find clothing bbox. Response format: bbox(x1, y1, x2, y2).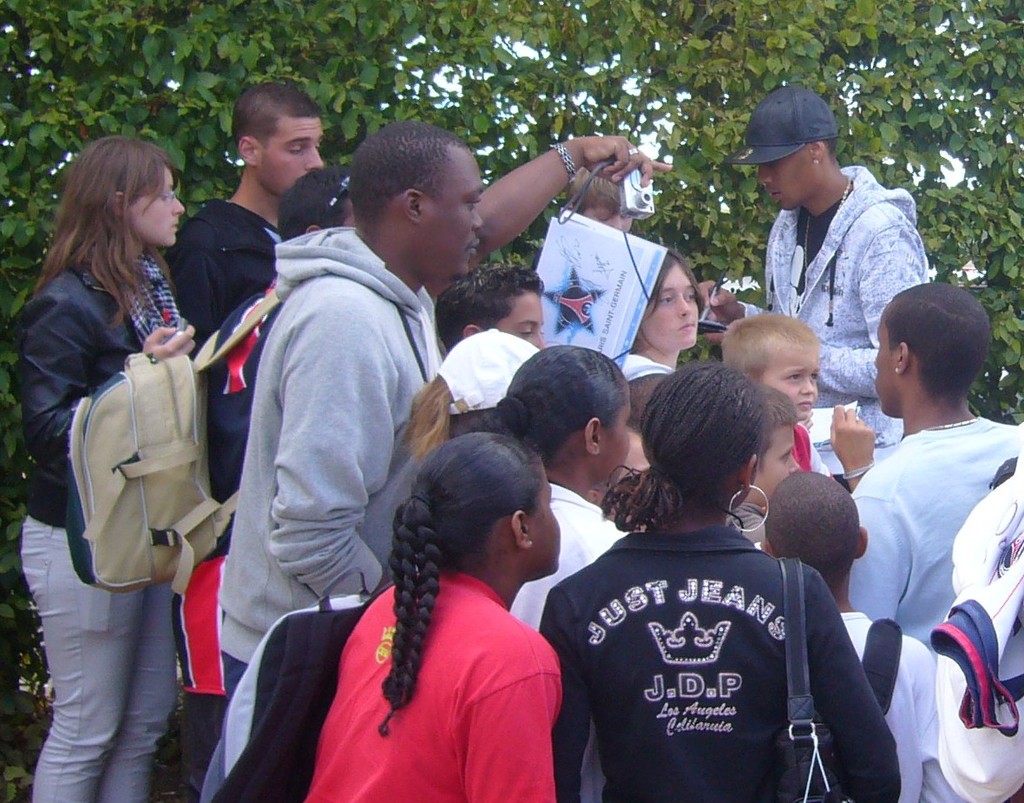
bbox(523, 479, 642, 639).
